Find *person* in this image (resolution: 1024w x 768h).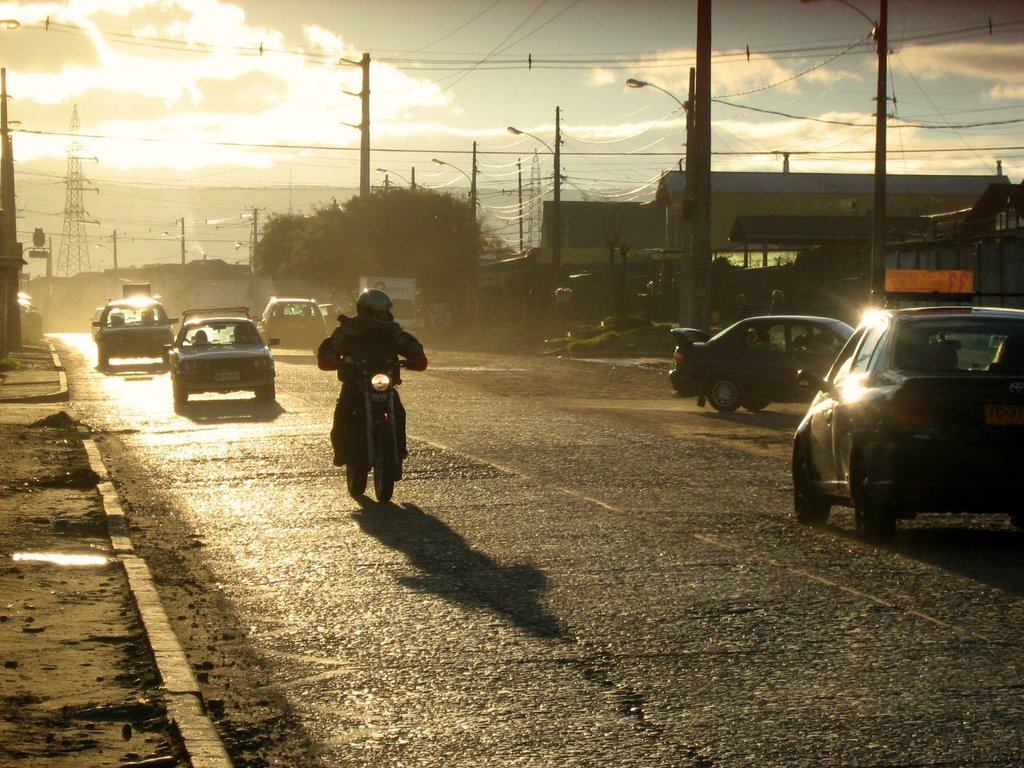
x1=314 y1=285 x2=432 y2=467.
